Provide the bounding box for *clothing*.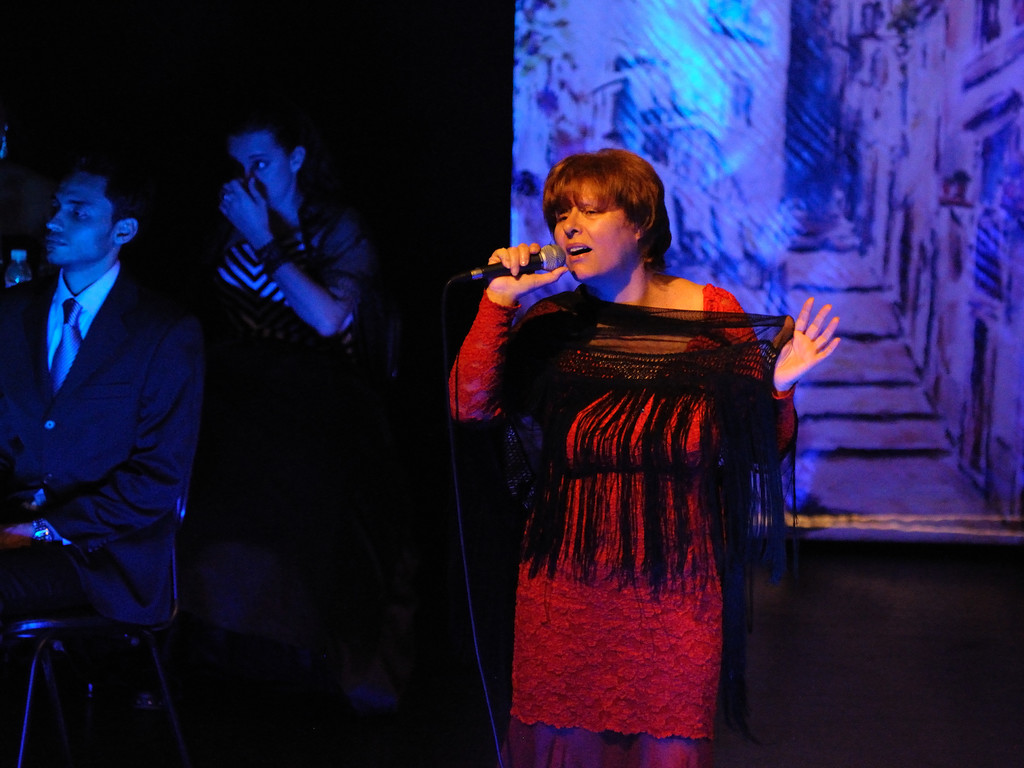
<bbox>449, 285, 799, 767</bbox>.
